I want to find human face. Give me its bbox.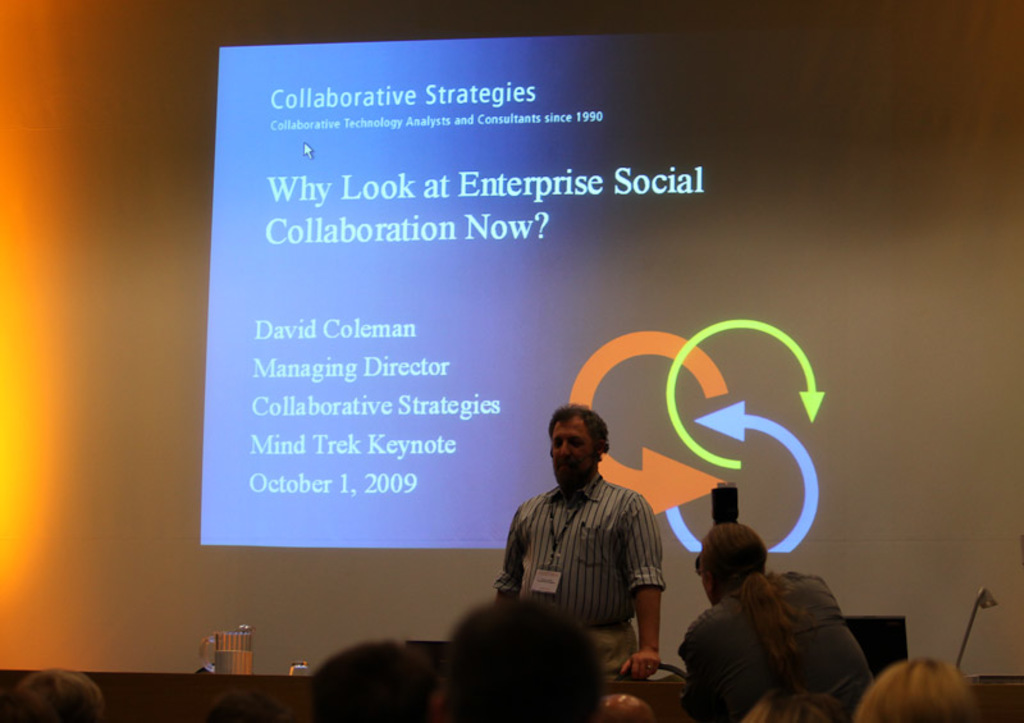
{"left": 554, "top": 424, "right": 594, "bottom": 486}.
